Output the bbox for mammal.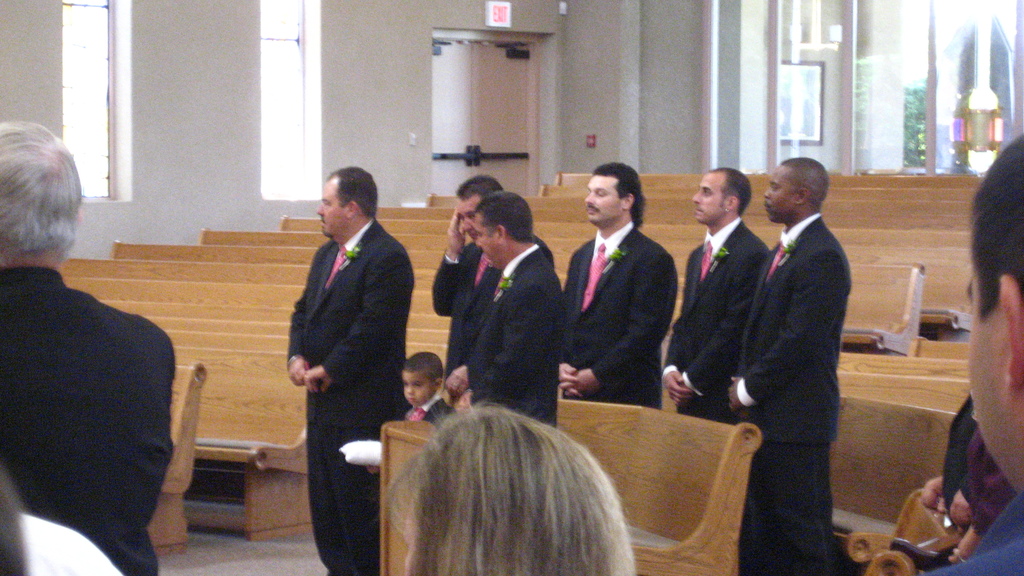
x1=919, y1=132, x2=1023, y2=575.
